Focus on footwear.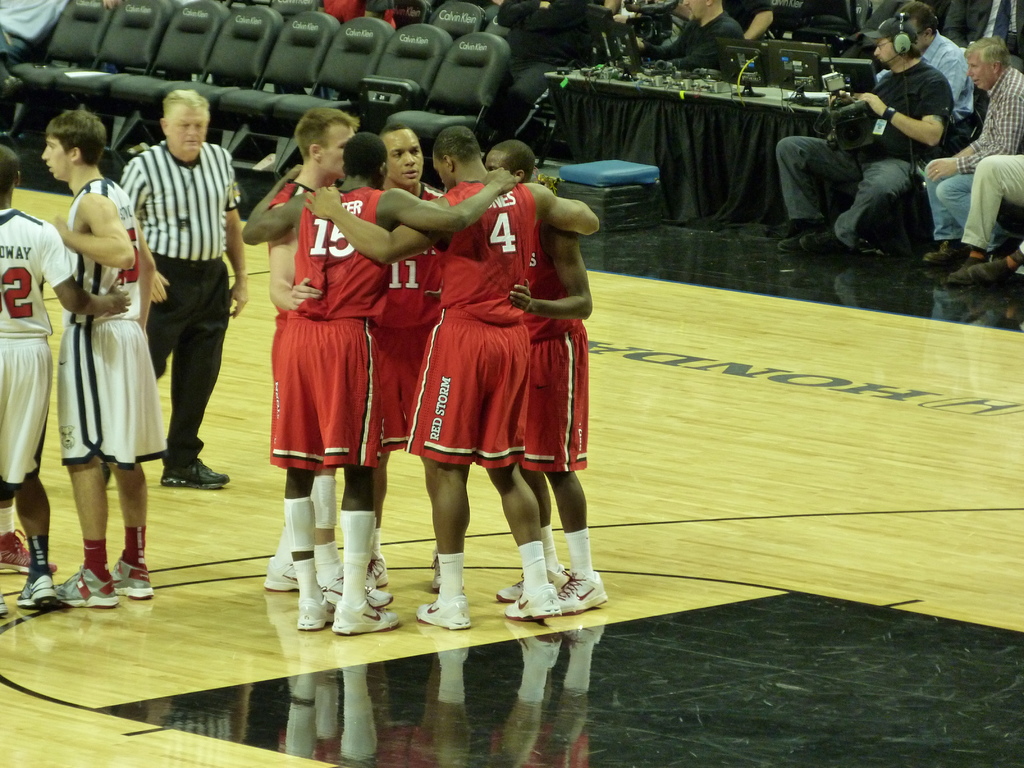
Focused at (504, 584, 562, 621).
